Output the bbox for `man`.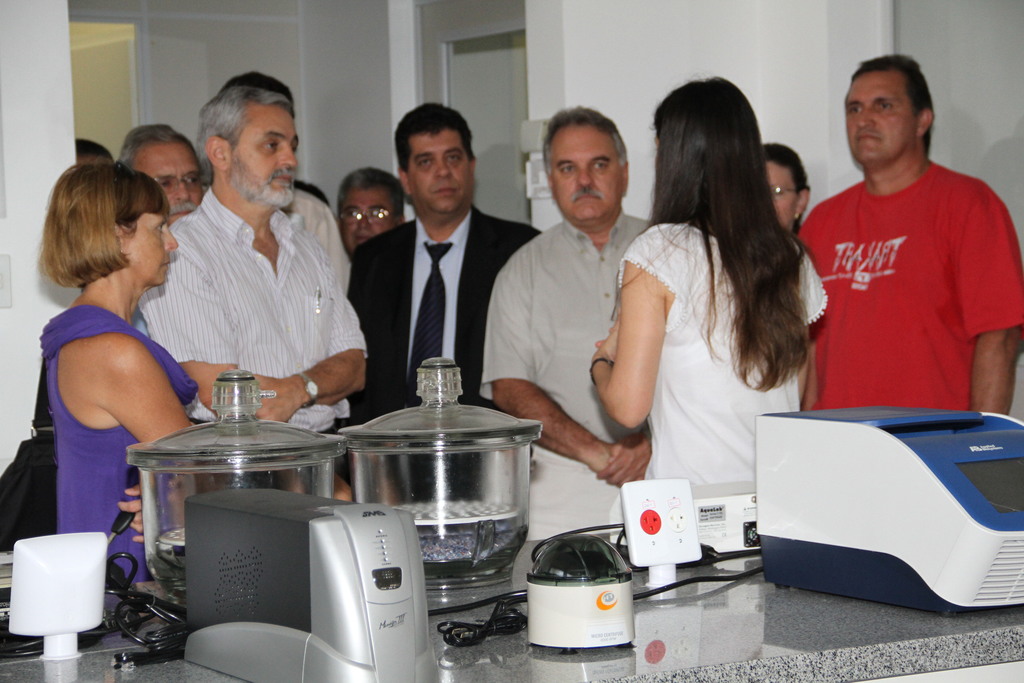
detection(133, 84, 372, 500).
